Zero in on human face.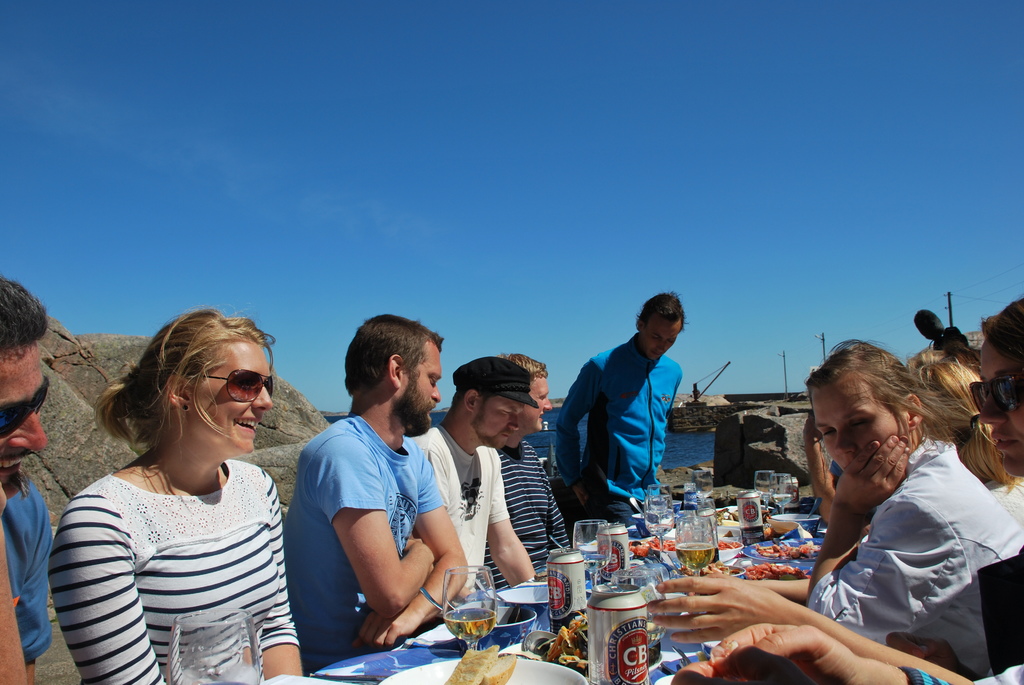
Zeroed in: Rect(976, 338, 1020, 476).
